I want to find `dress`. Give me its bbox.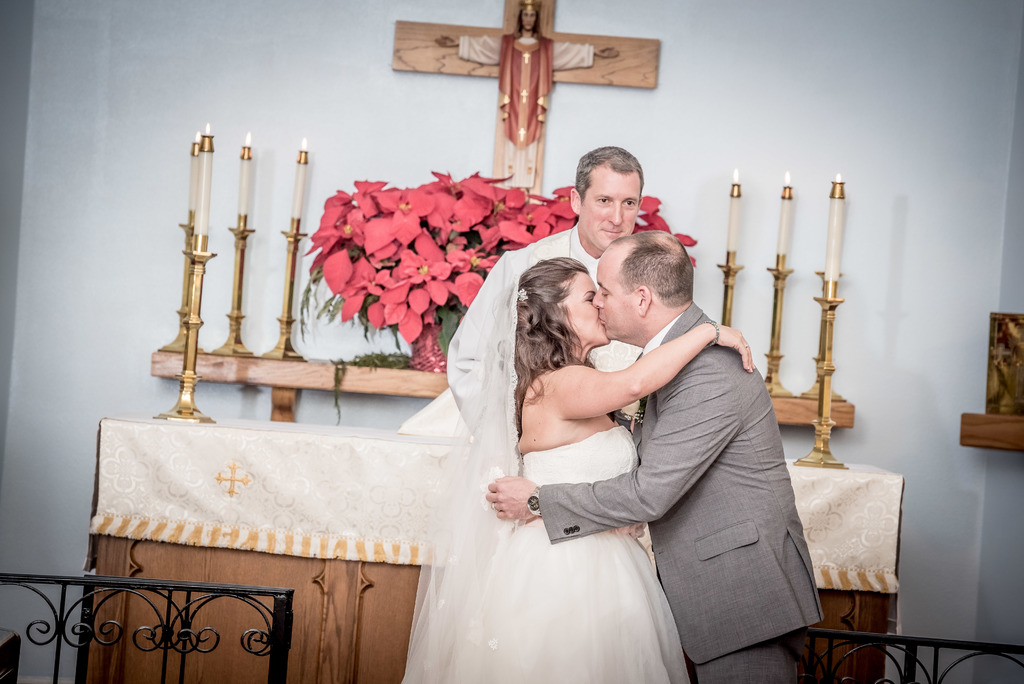
466, 425, 697, 683.
